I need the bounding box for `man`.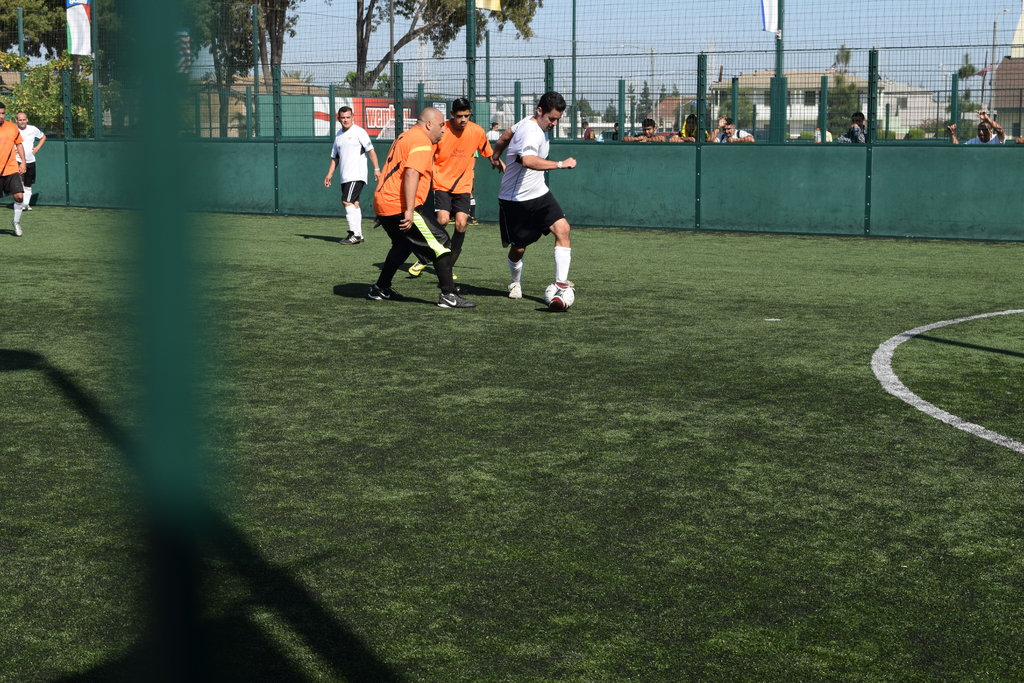
Here it is: {"x1": 500, "y1": 96, "x2": 588, "y2": 306}.
